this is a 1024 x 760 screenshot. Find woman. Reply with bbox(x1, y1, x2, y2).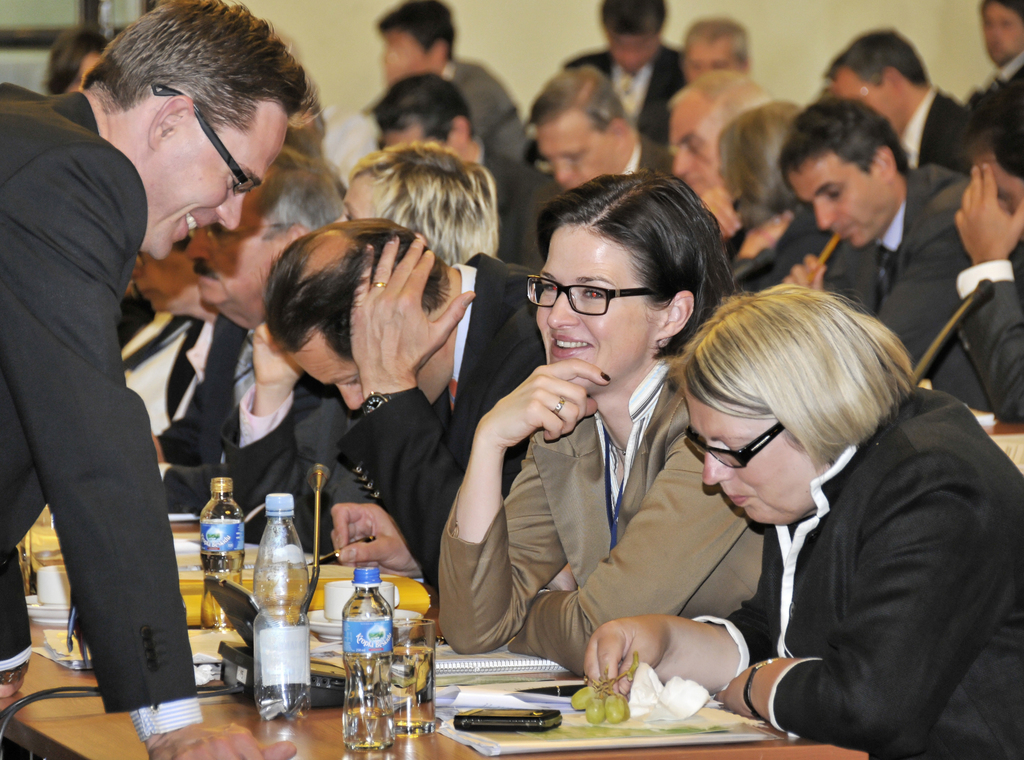
bbox(586, 284, 1023, 759).
